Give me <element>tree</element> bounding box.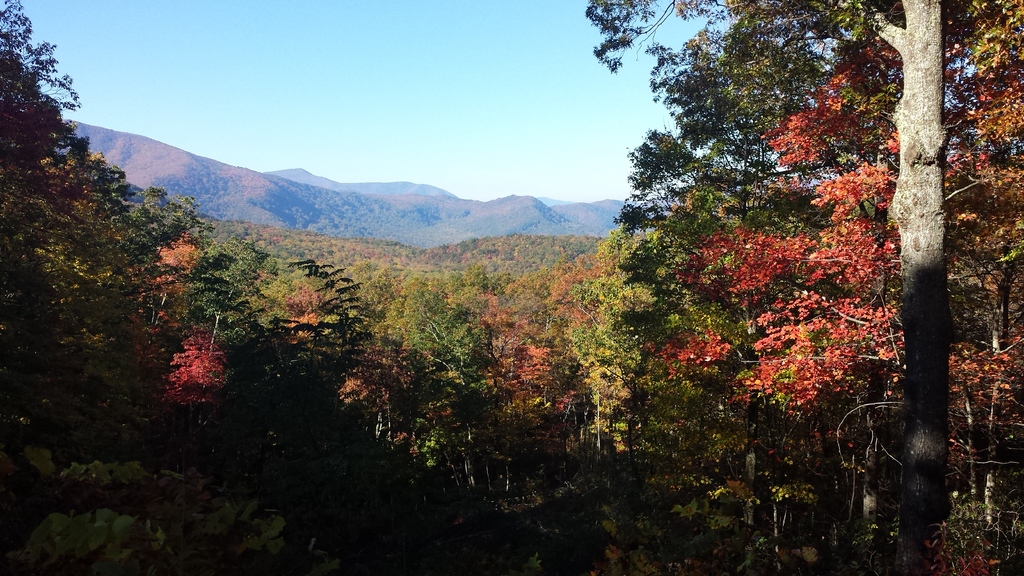
<box>0,0,108,196</box>.
